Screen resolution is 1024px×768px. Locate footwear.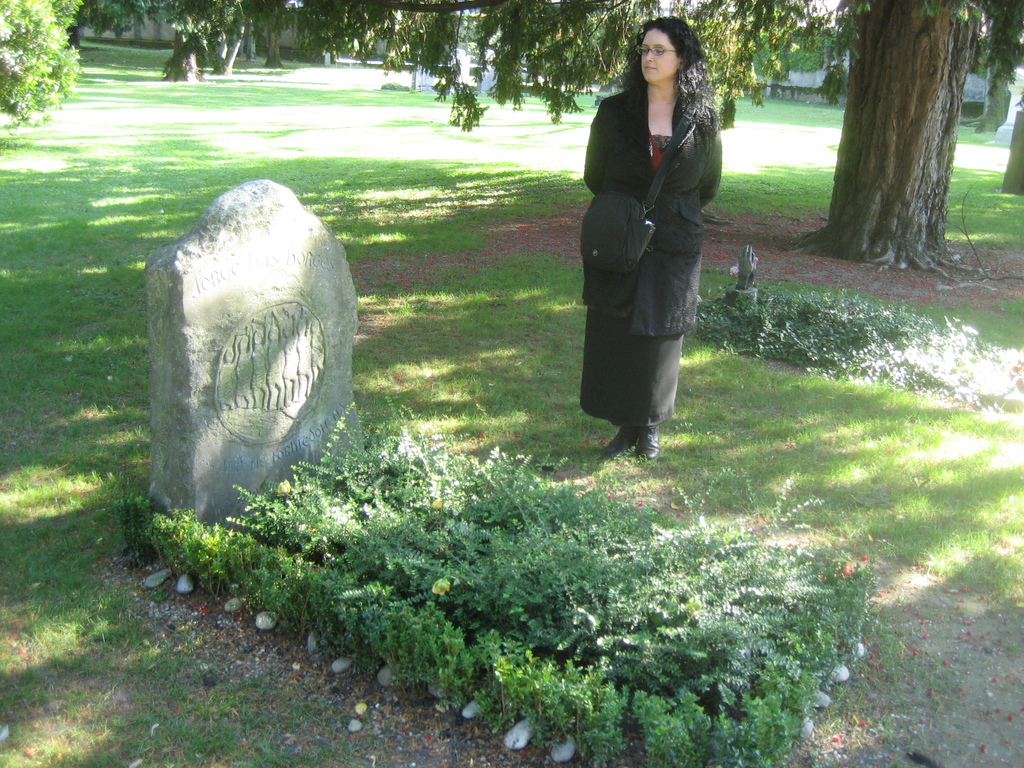
left=635, top=428, right=660, bottom=459.
